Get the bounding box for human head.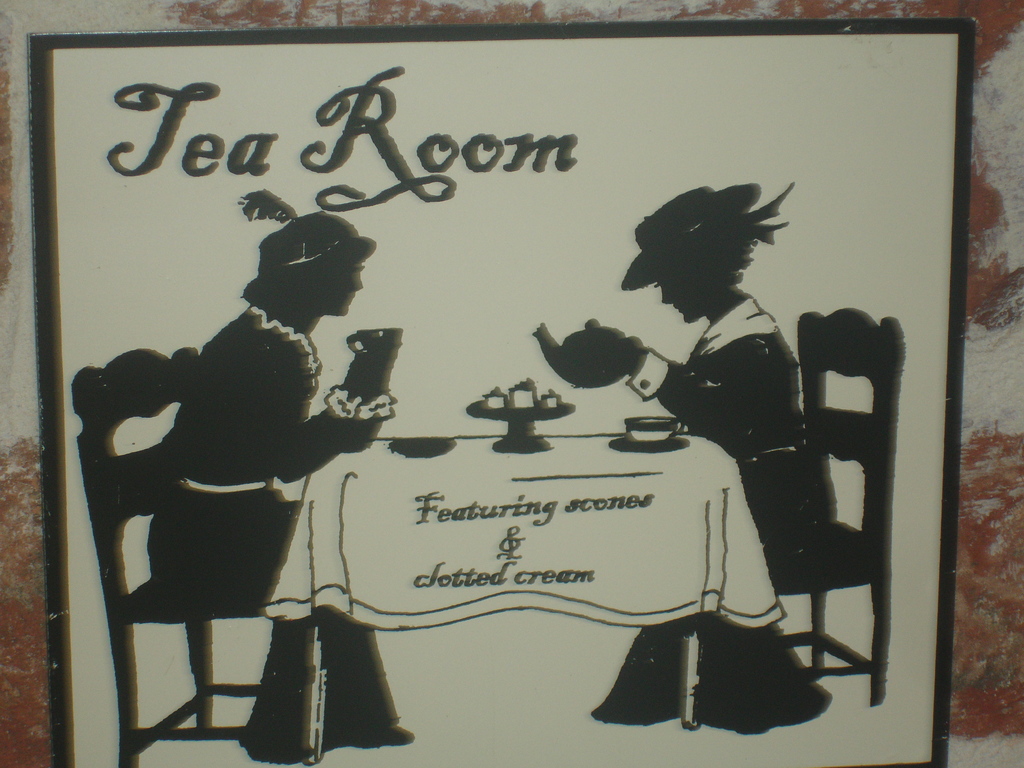
<box>248,205,364,332</box>.
